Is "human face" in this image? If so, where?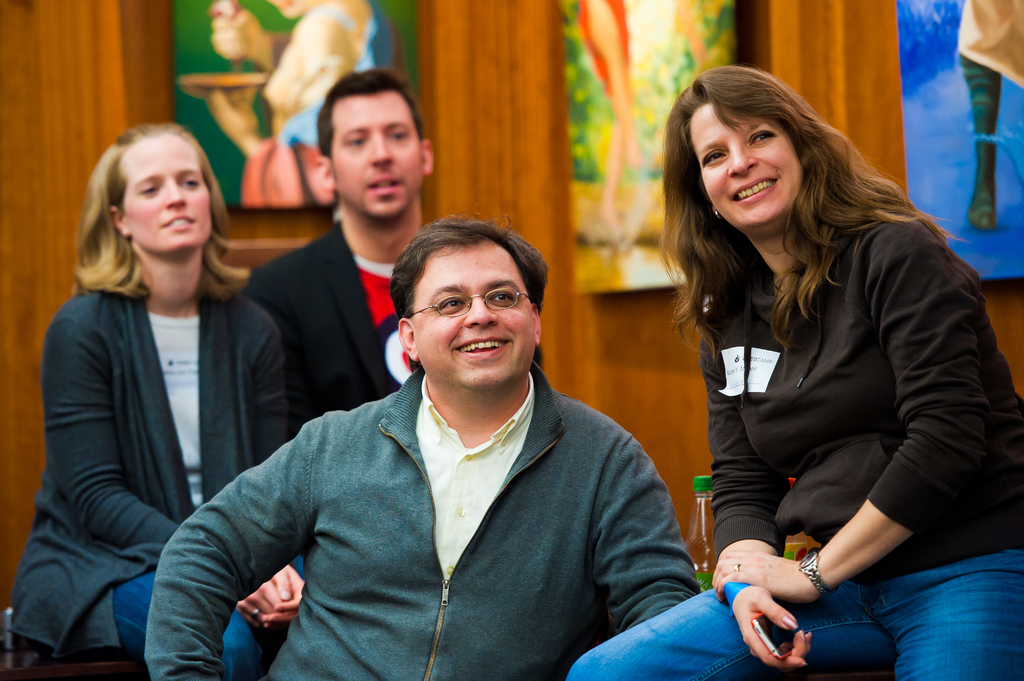
Yes, at crop(330, 93, 421, 218).
